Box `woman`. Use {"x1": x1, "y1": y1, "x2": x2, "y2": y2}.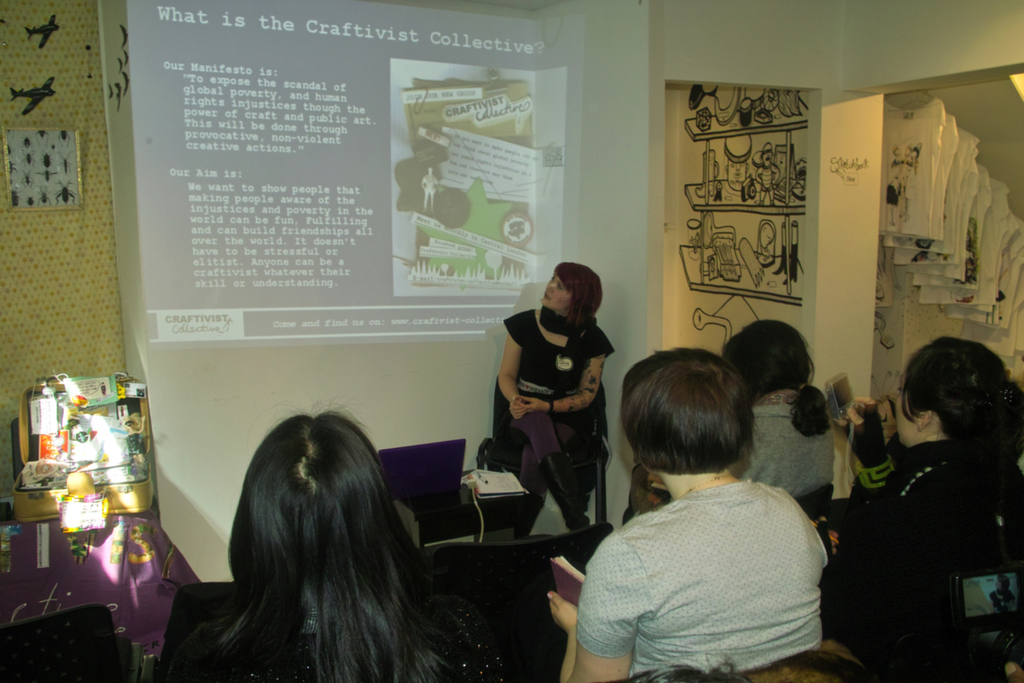
{"x1": 847, "y1": 335, "x2": 1023, "y2": 621}.
